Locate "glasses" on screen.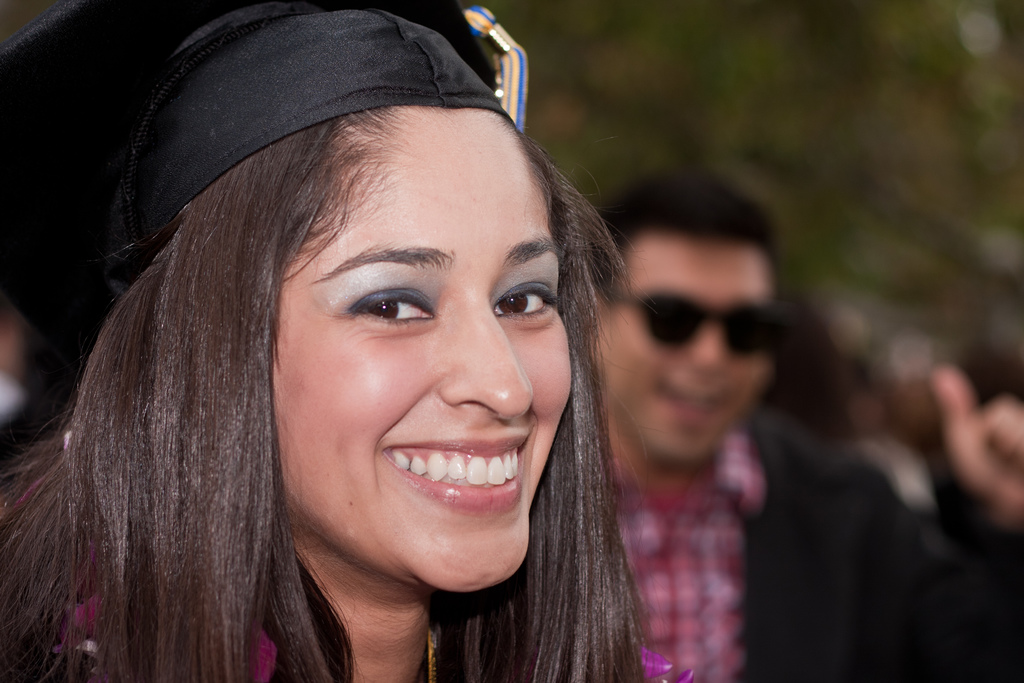
On screen at 614, 288, 784, 352.
